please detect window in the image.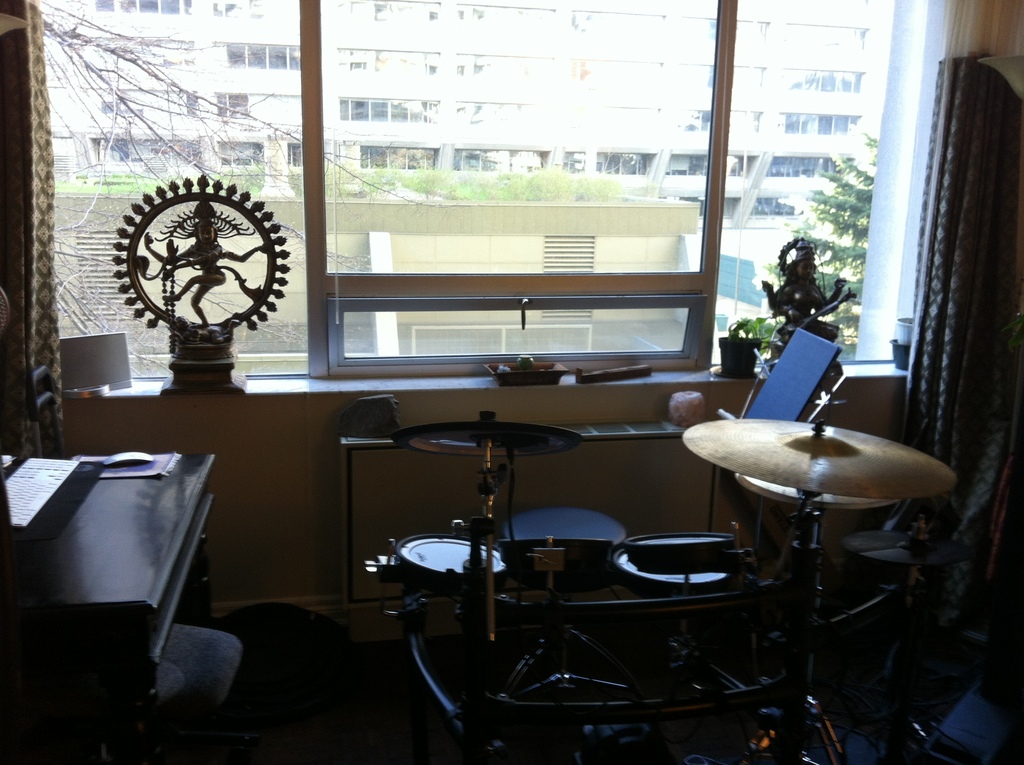
left=777, top=67, right=864, bottom=93.
